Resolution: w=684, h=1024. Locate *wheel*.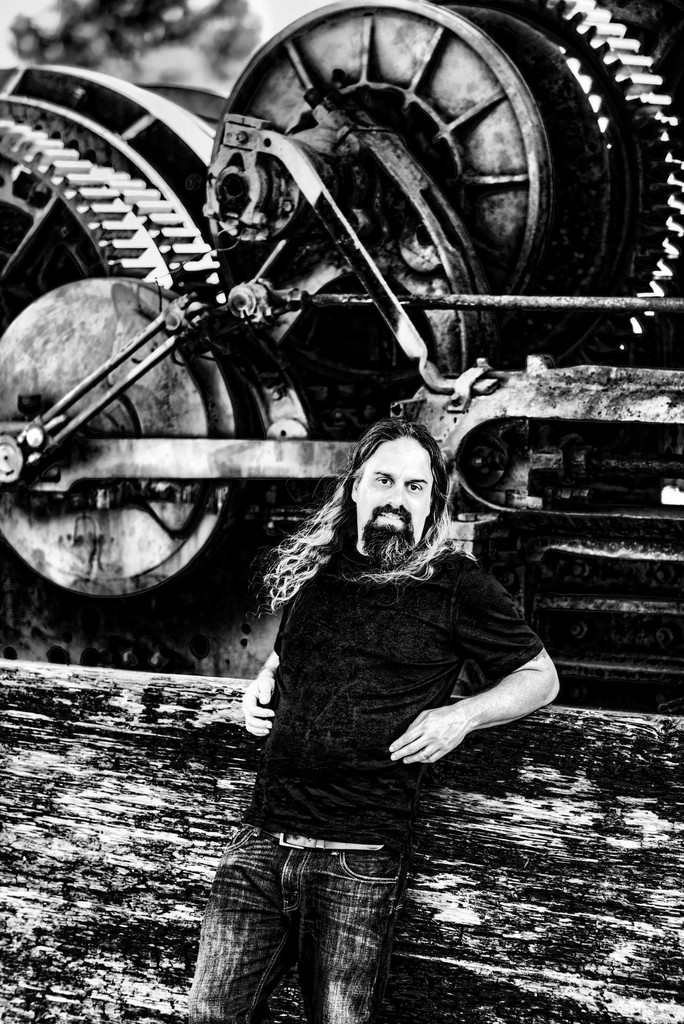
[x1=170, y1=0, x2=683, y2=400].
